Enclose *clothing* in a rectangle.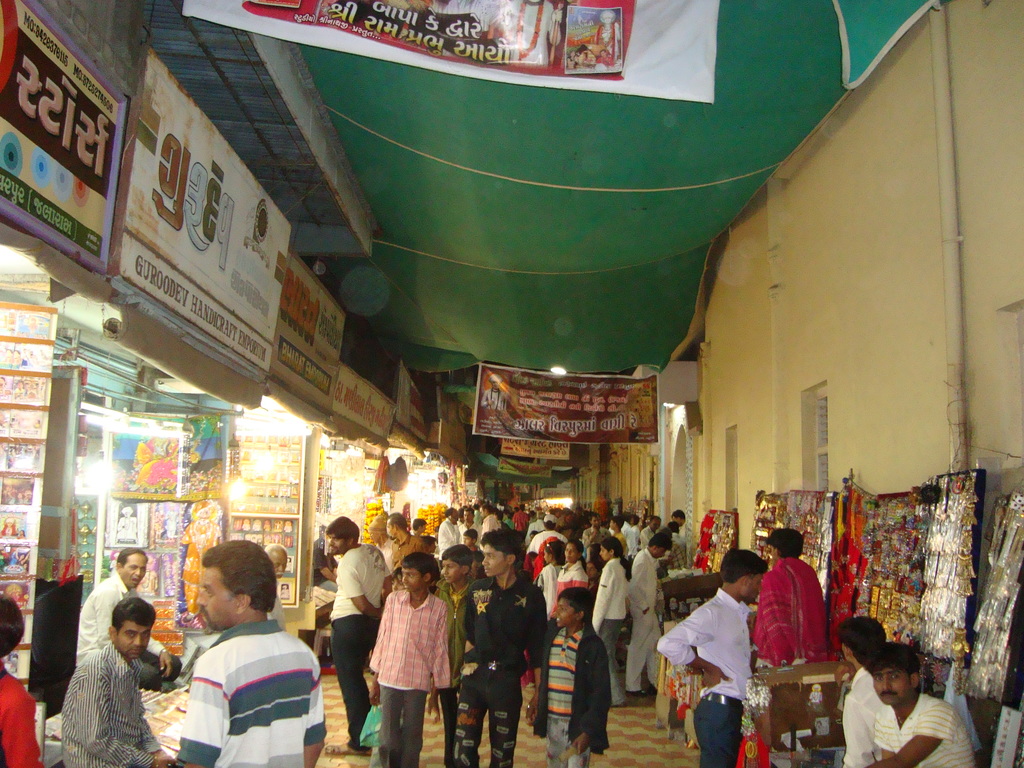
bbox=(875, 692, 984, 767).
